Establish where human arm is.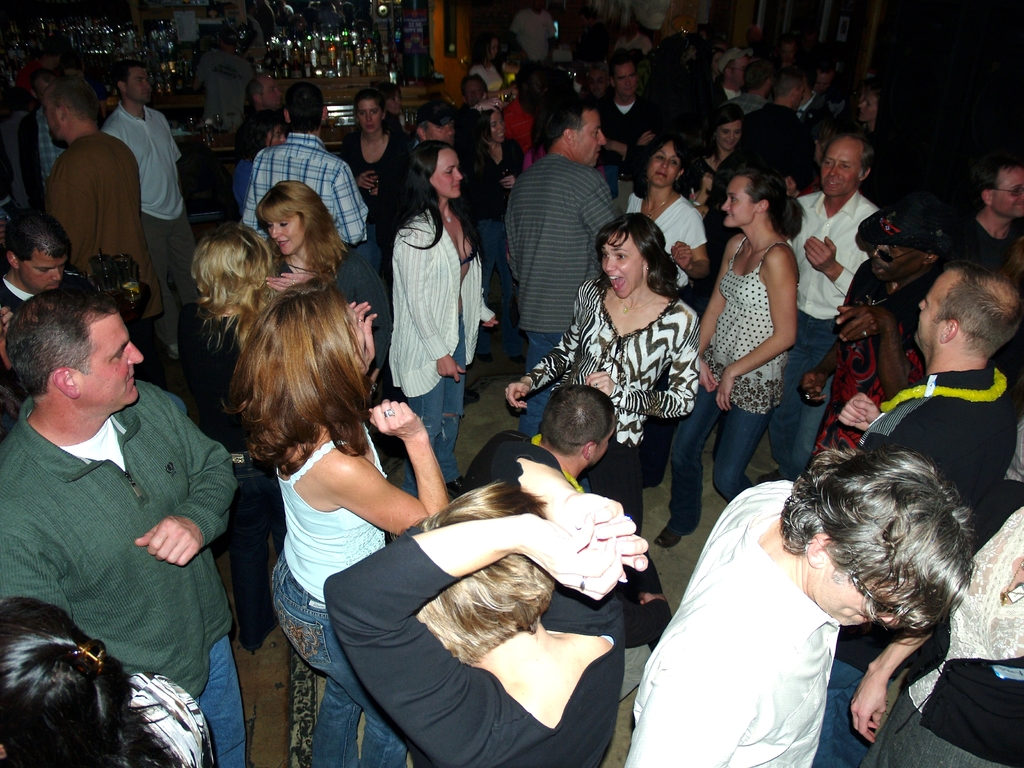
Established at [left=590, top=316, right=700, bottom=423].
